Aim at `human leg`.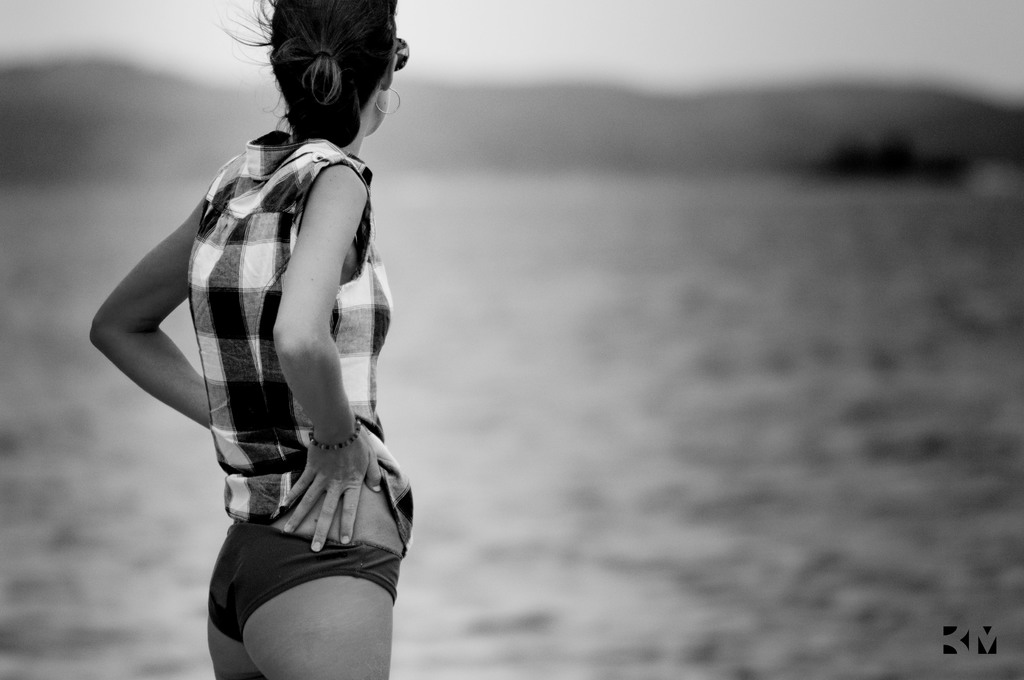
Aimed at left=202, top=530, right=266, bottom=679.
